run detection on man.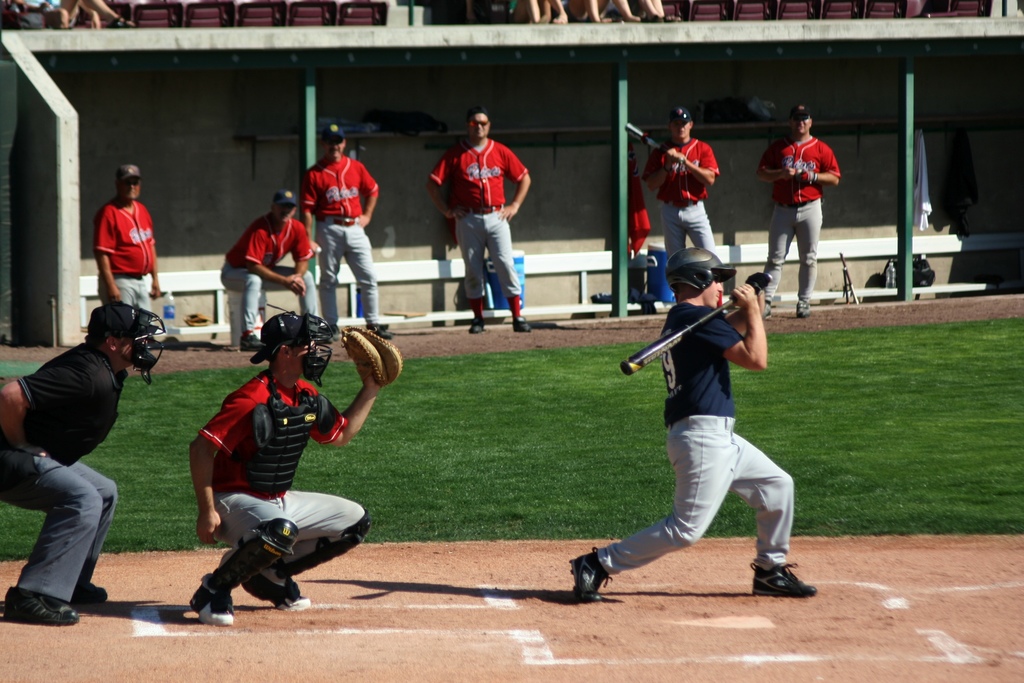
Result: BBox(559, 238, 825, 605).
